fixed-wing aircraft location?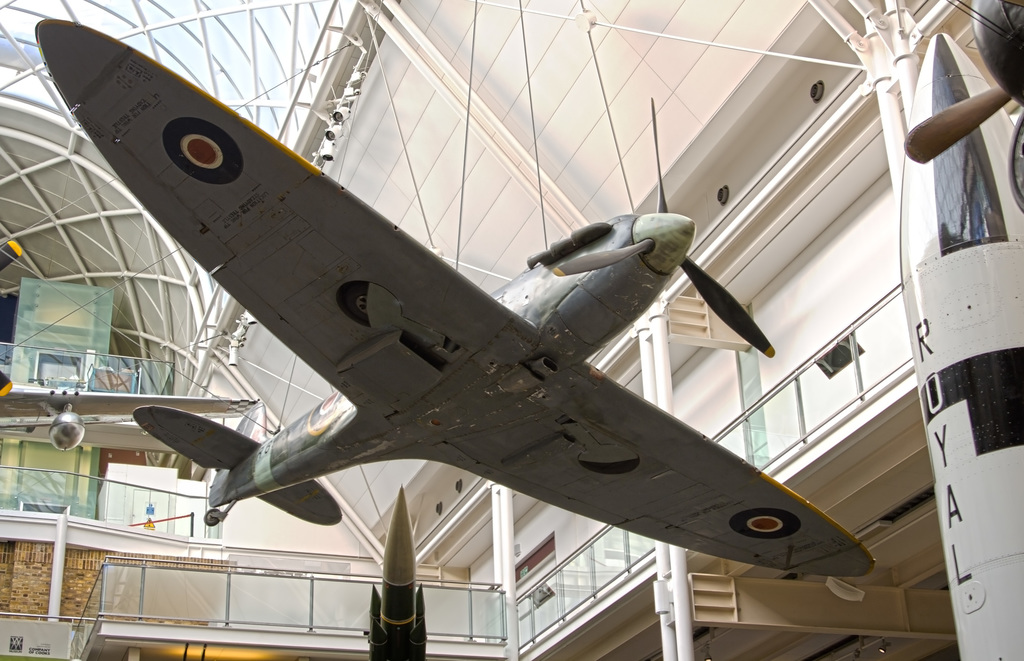
l=0, t=372, r=266, b=452
